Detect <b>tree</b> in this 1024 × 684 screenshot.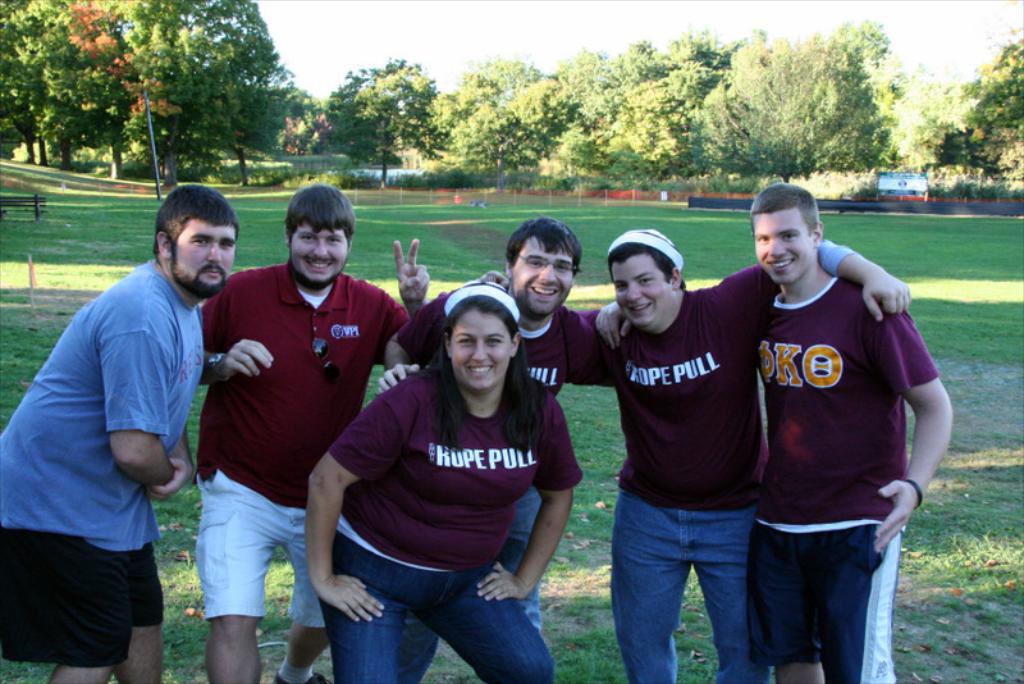
Detection: 604,83,691,174.
